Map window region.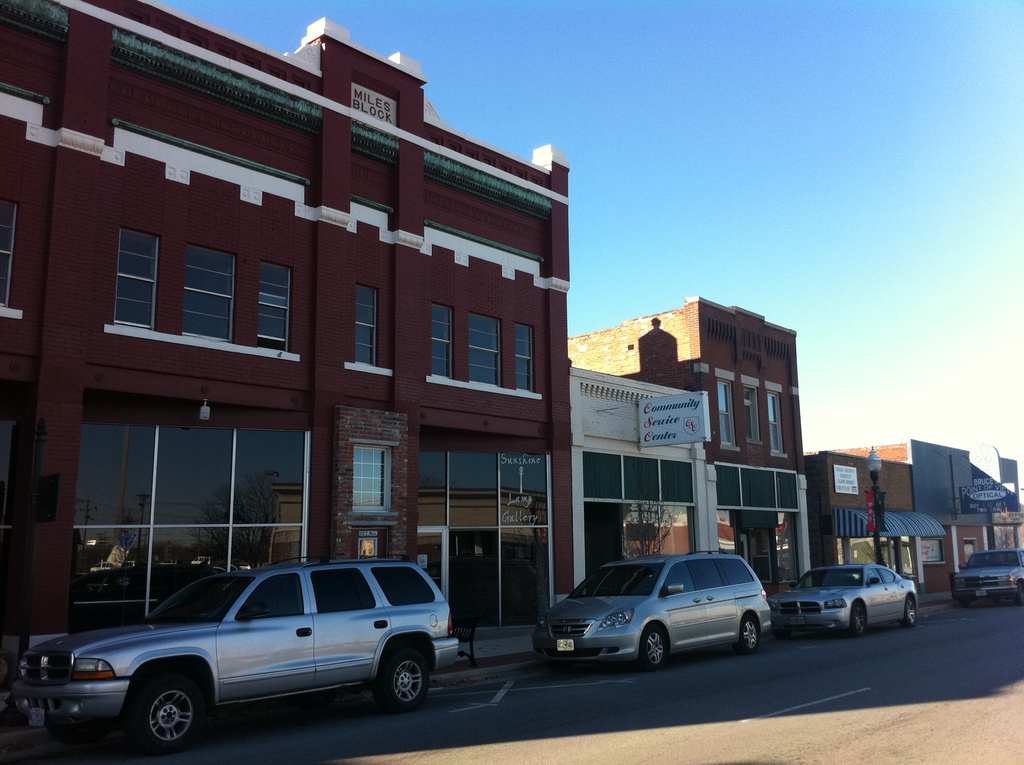
Mapped to locate(516, 323, 537, 387).
